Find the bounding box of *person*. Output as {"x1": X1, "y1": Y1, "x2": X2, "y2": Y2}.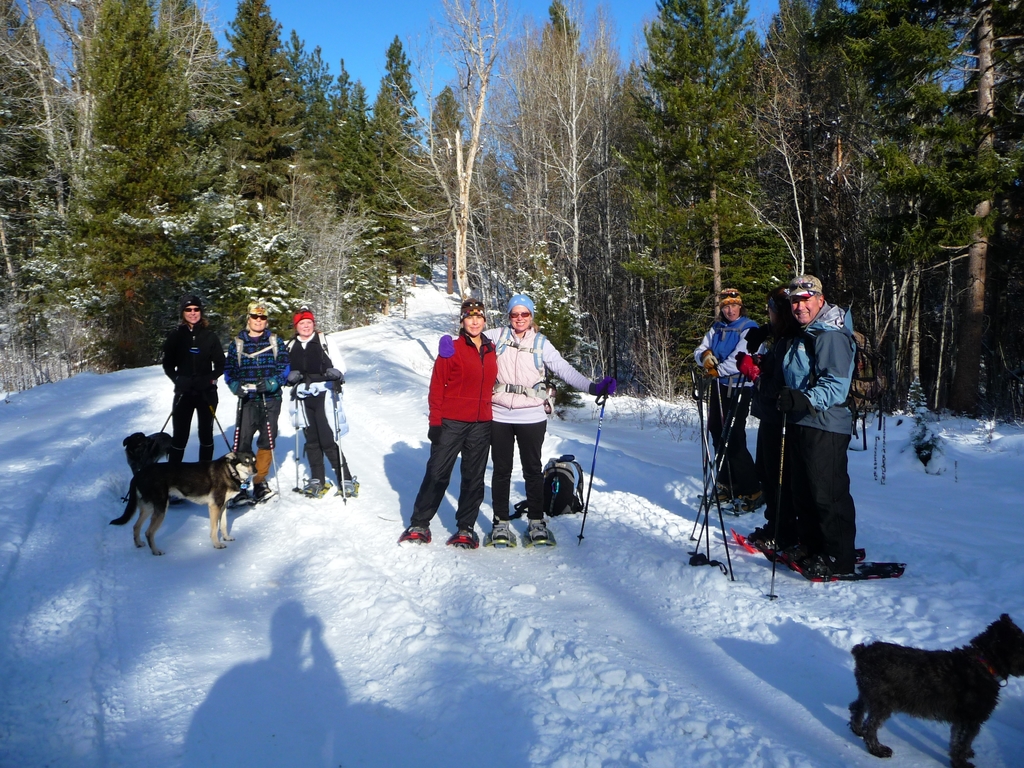
{"x1": 696, "y1": 287, "x2": 767, "y2": 508}.
